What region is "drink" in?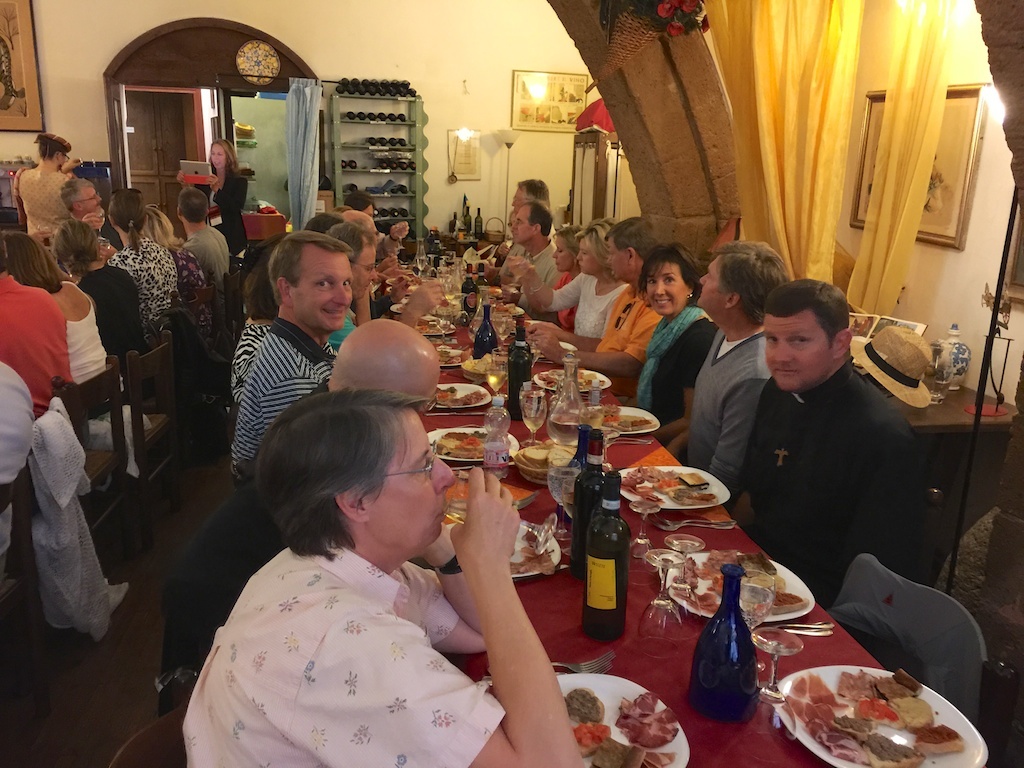
(x1=518, y1=390, x2=545, y2=416).
